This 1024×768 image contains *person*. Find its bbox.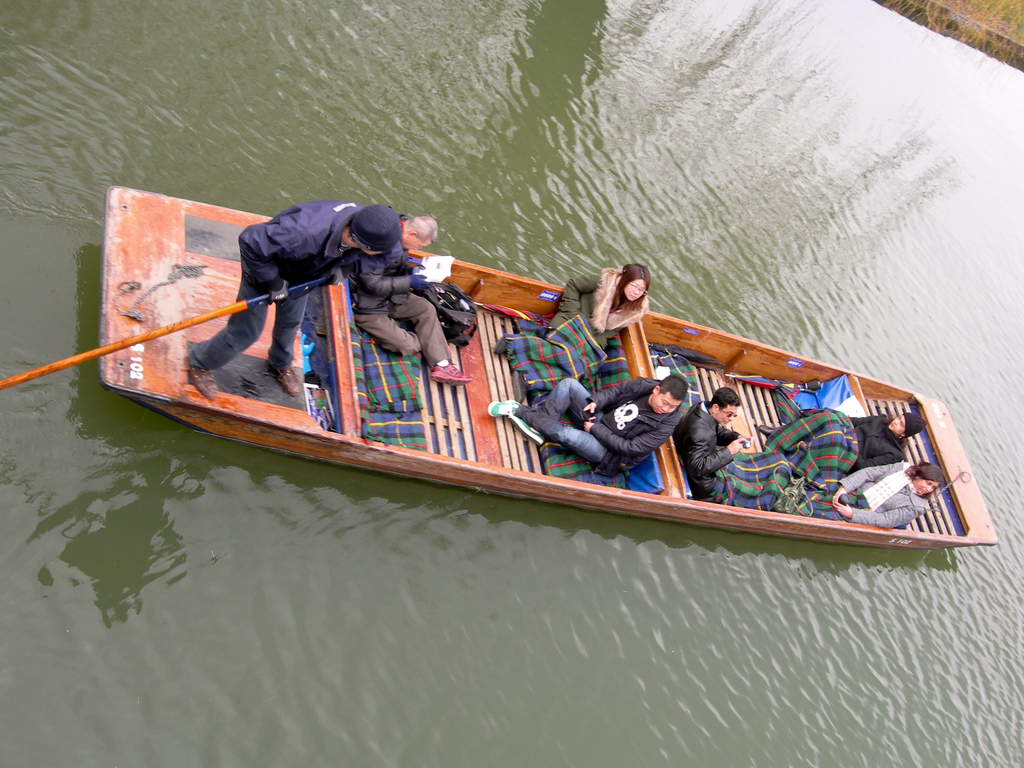
489 262 646 387.
